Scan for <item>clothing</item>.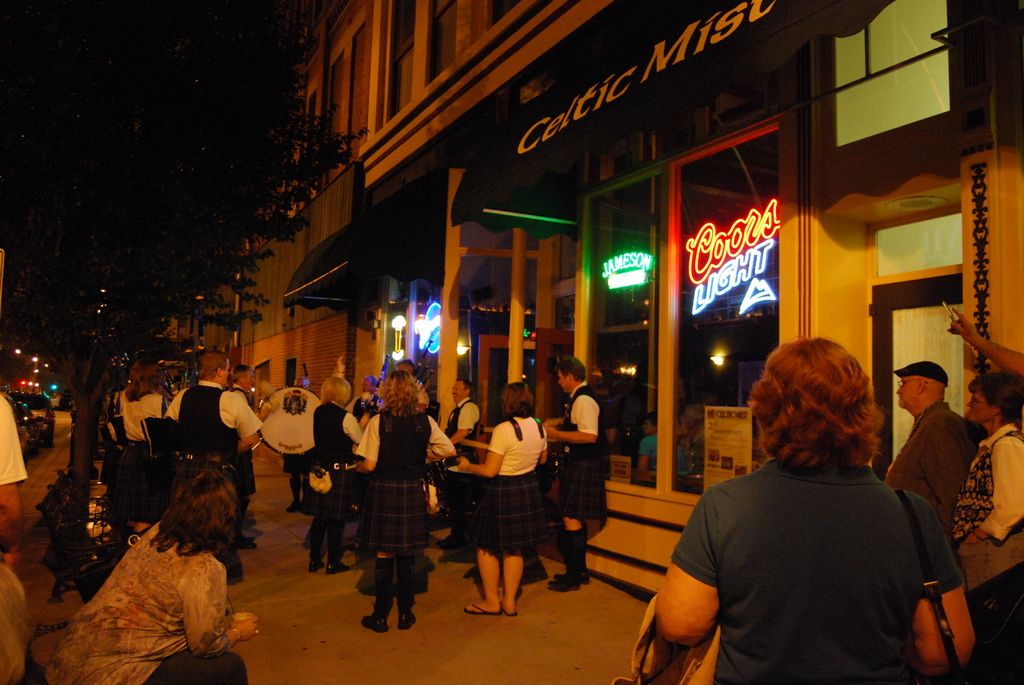
Scan result: BBox(945, 421, 1023, 684).
